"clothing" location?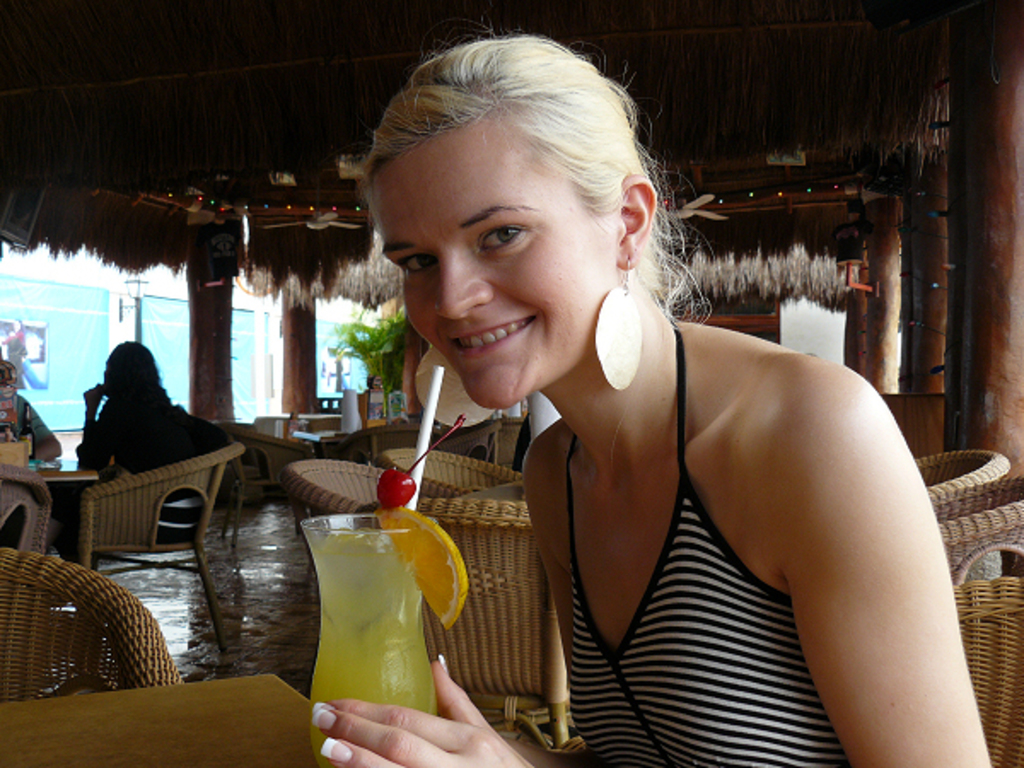
{"left": 0, "top": 391, "right": 53, "bottom": 454}
